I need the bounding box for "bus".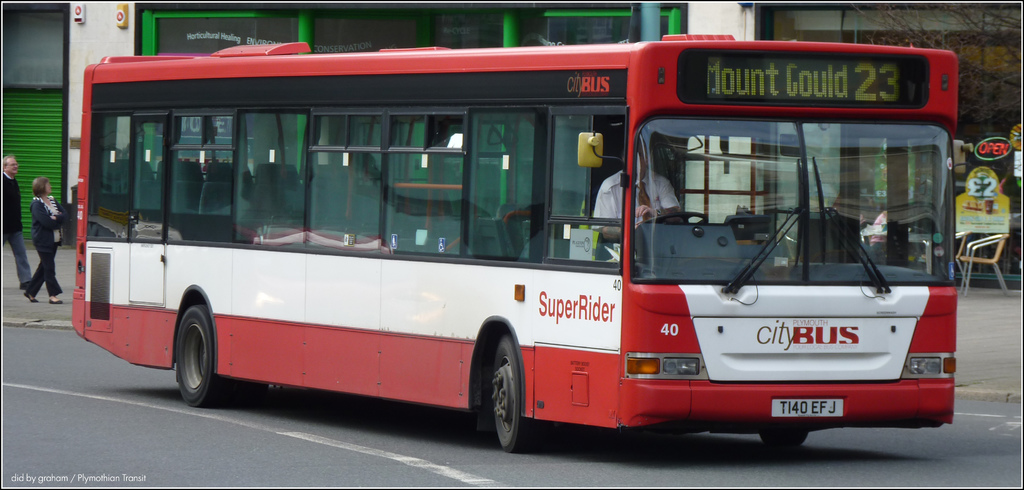
Here it is: x1=71, y1=28, x2=959, y2=452.
